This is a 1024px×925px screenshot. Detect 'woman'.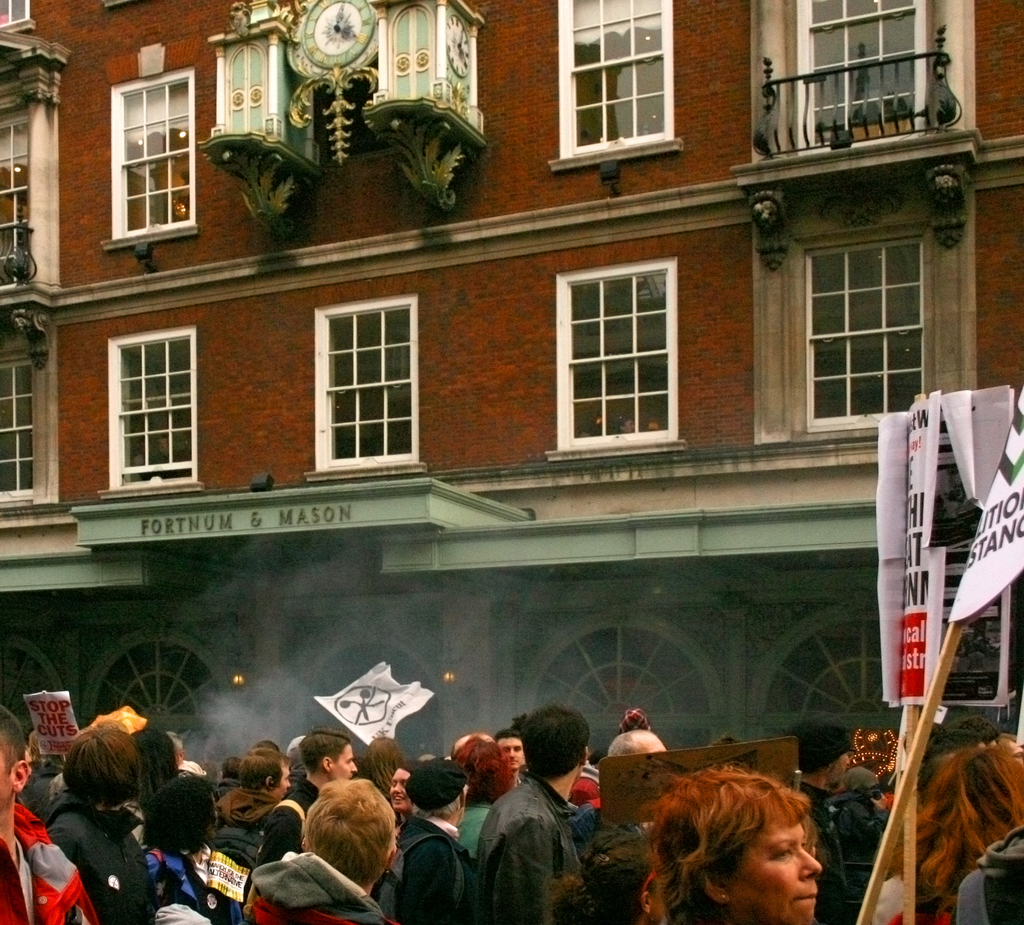
[358,735,406,822].
